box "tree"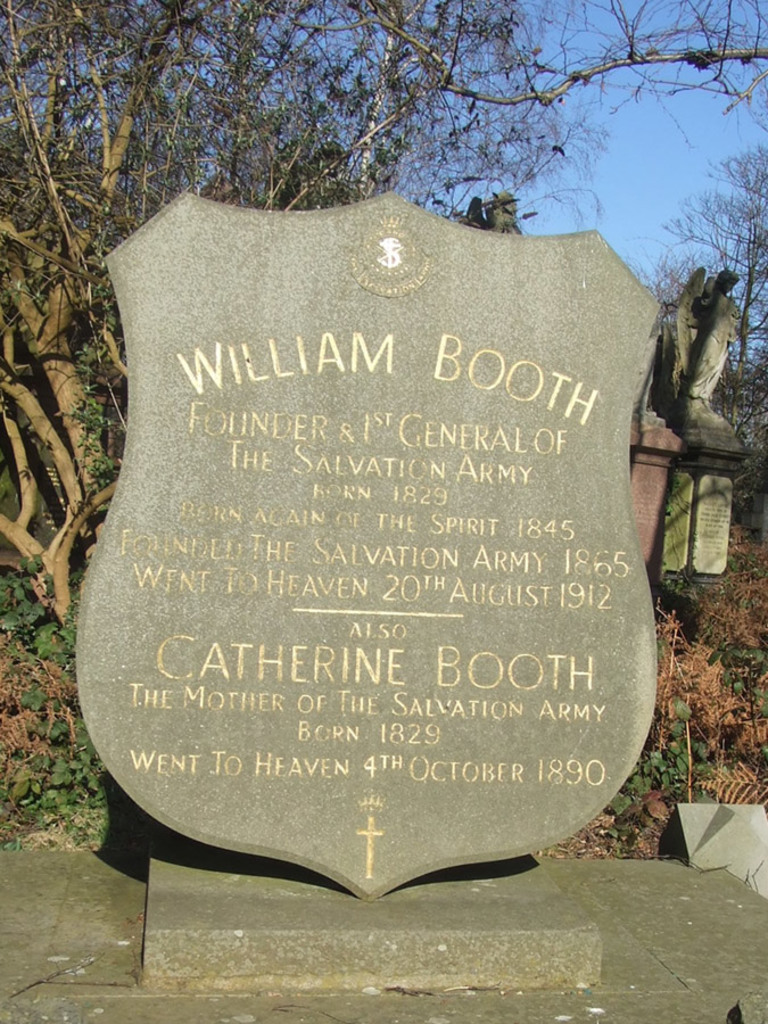
(x1=622, y1=141, x2=767, y2=503)
